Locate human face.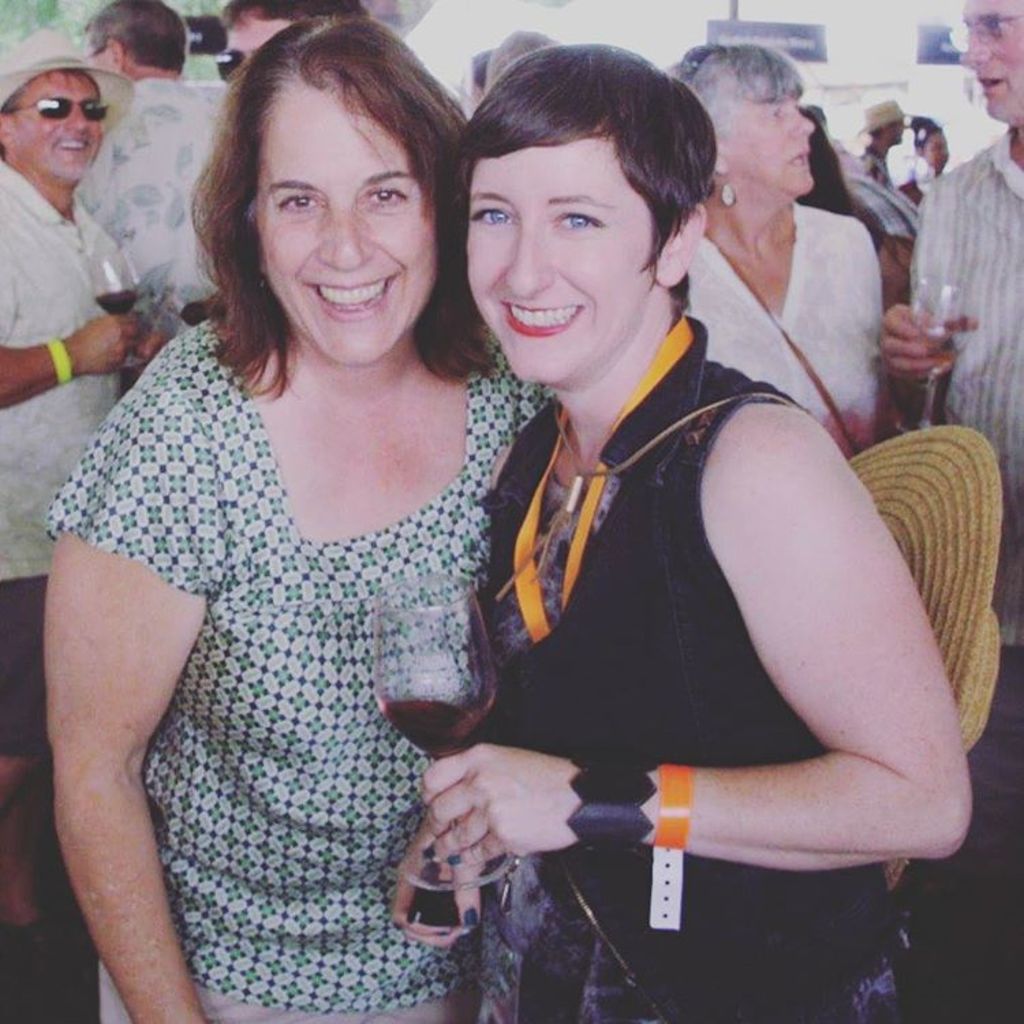
Bounding box: box(12, 71, 100, 180).
